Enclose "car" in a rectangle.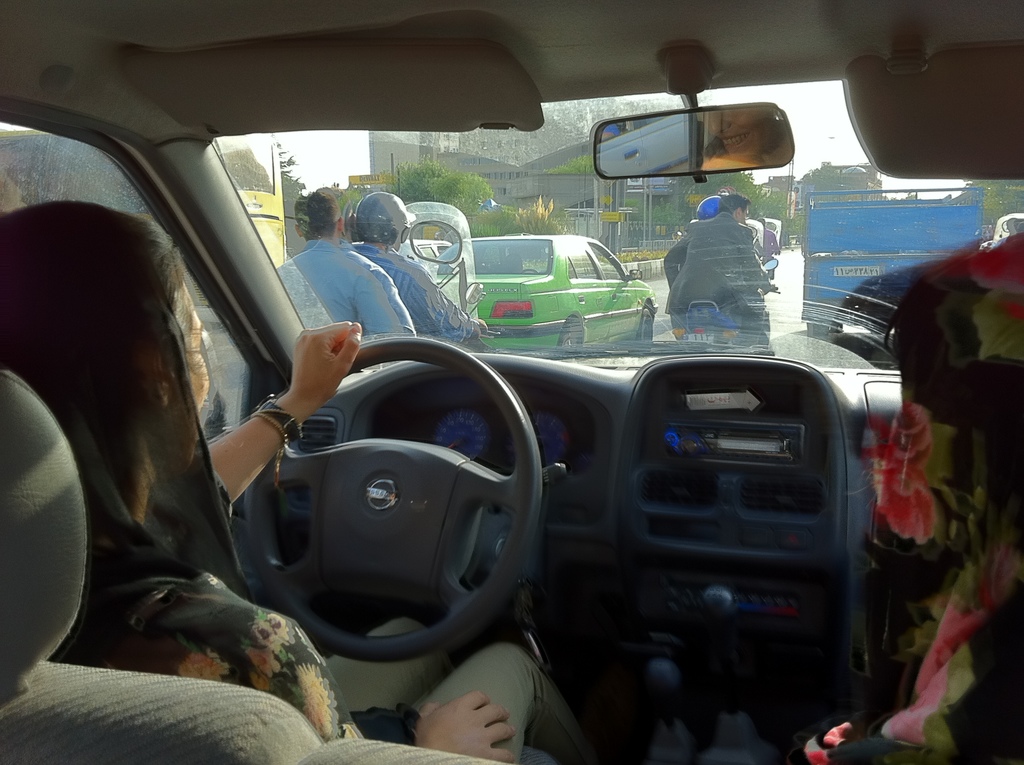
{"left": 471, "top": 230, "right": 660, "bottom": 355}.
